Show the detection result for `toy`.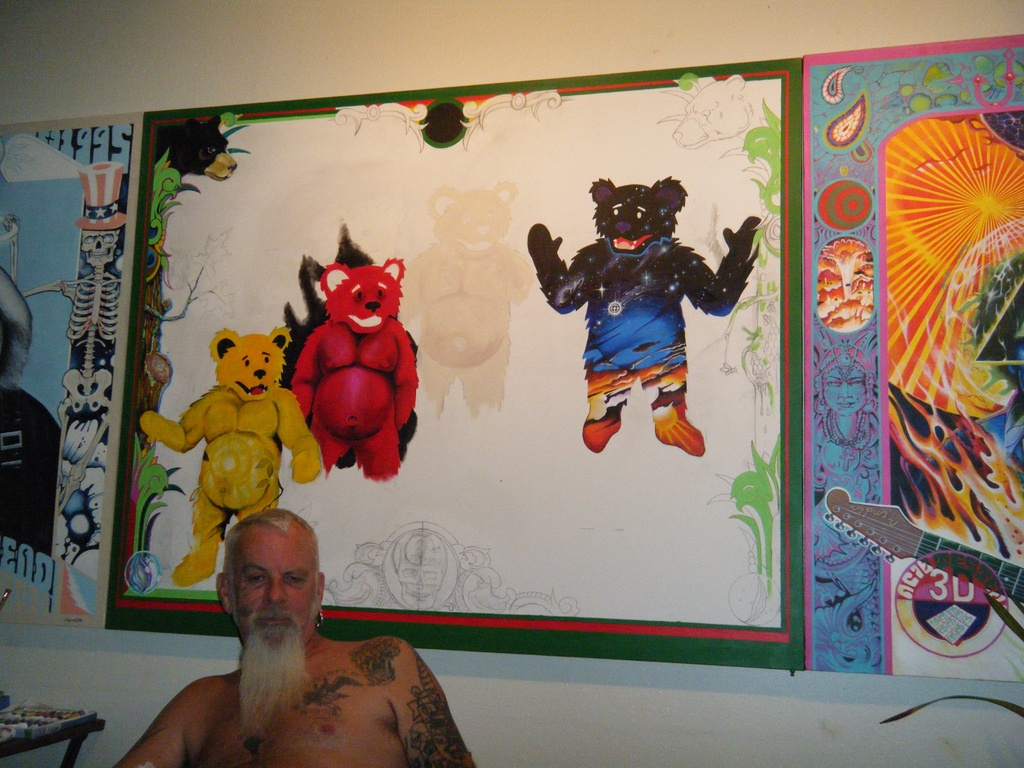
bbox(287, 237, 422, 503).
